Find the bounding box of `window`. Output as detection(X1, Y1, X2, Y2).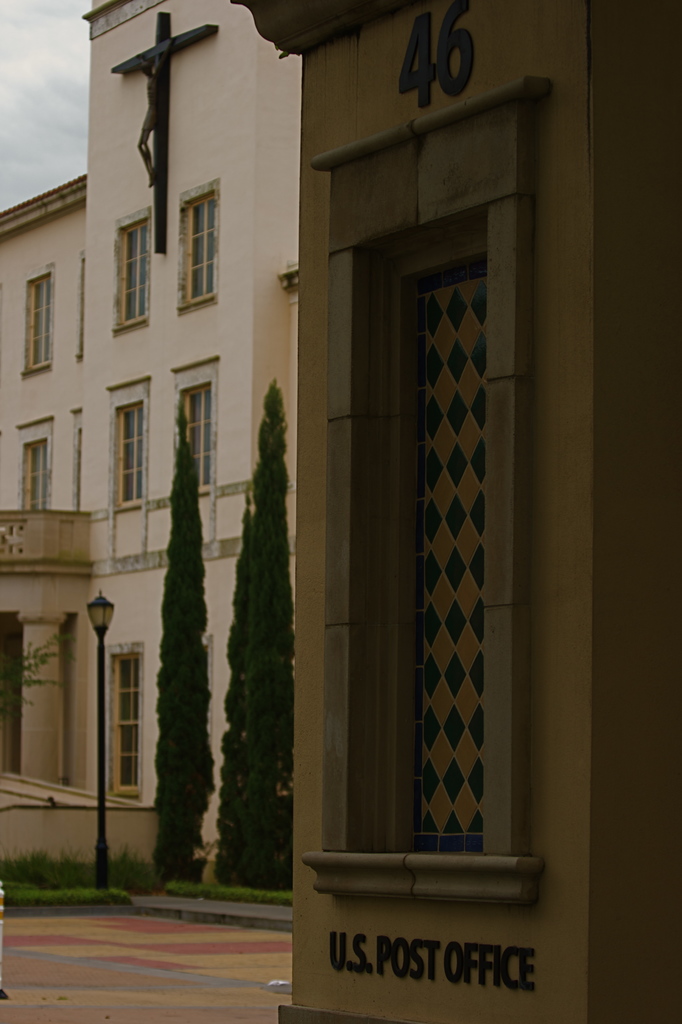
detection(109, 644, 144, 800).
